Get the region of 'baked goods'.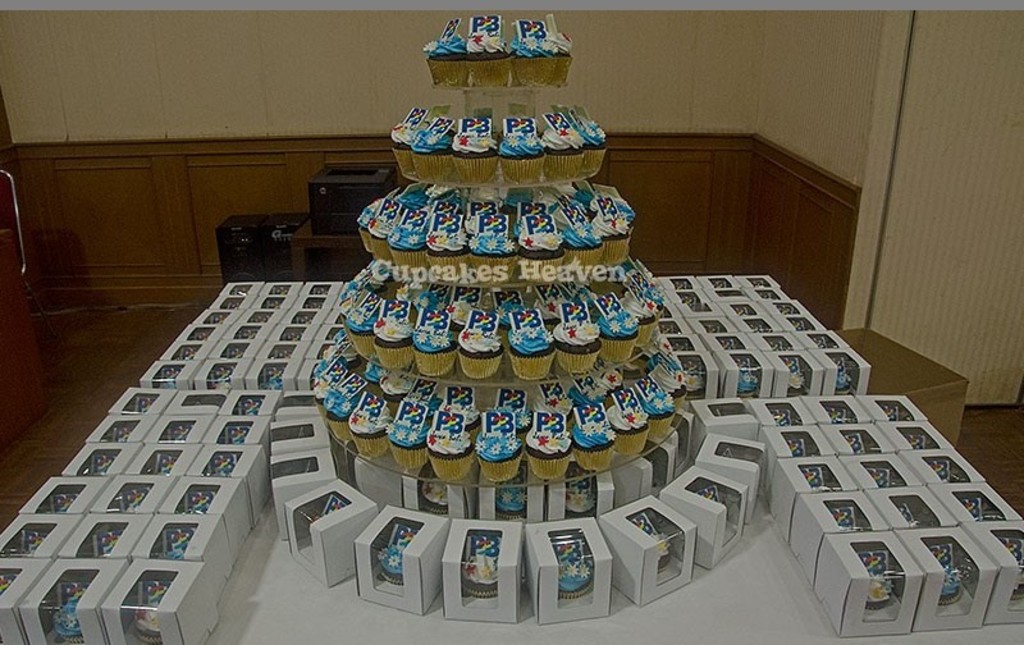
641, 523, 671, 575.
